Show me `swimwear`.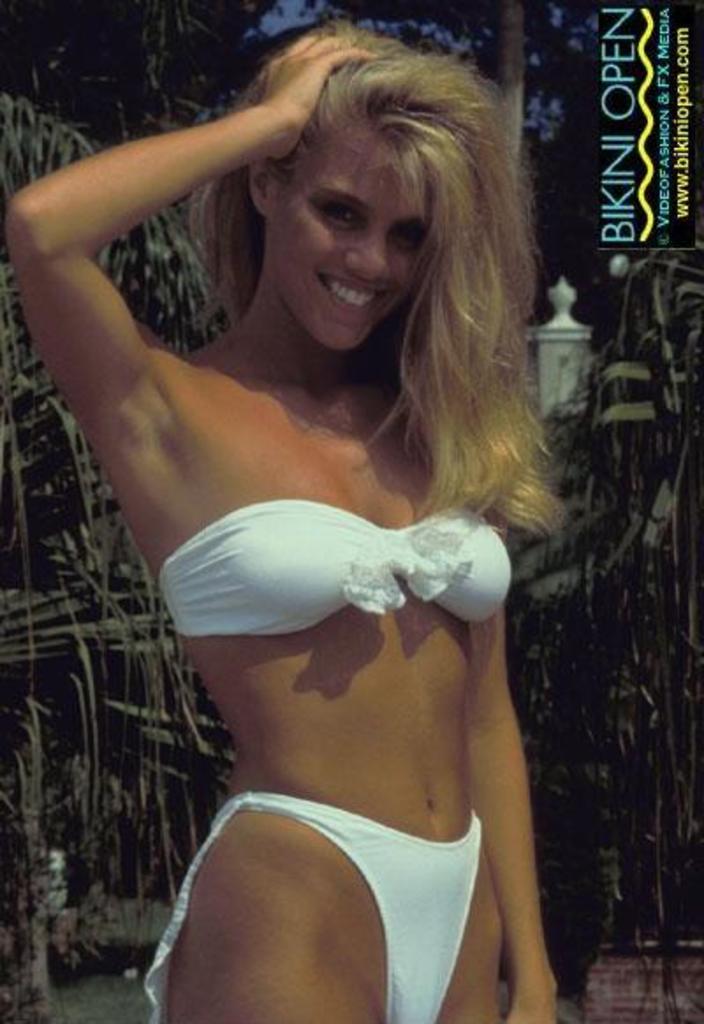
`swimwear` is here: select_region(141, 795, 488, 1022).
